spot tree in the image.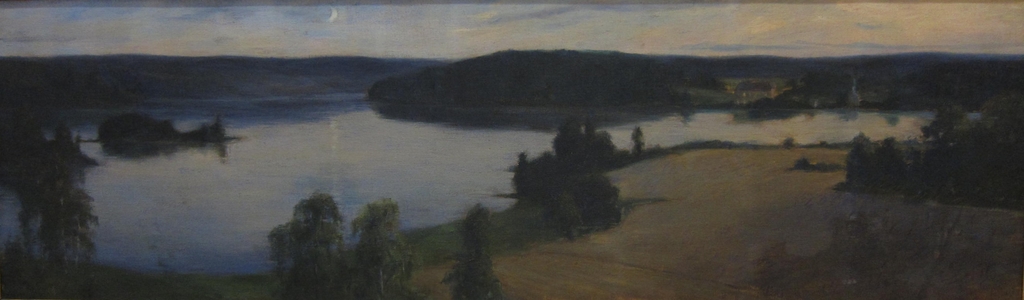
tree found at l=446, t=202, r=504, b=299.
